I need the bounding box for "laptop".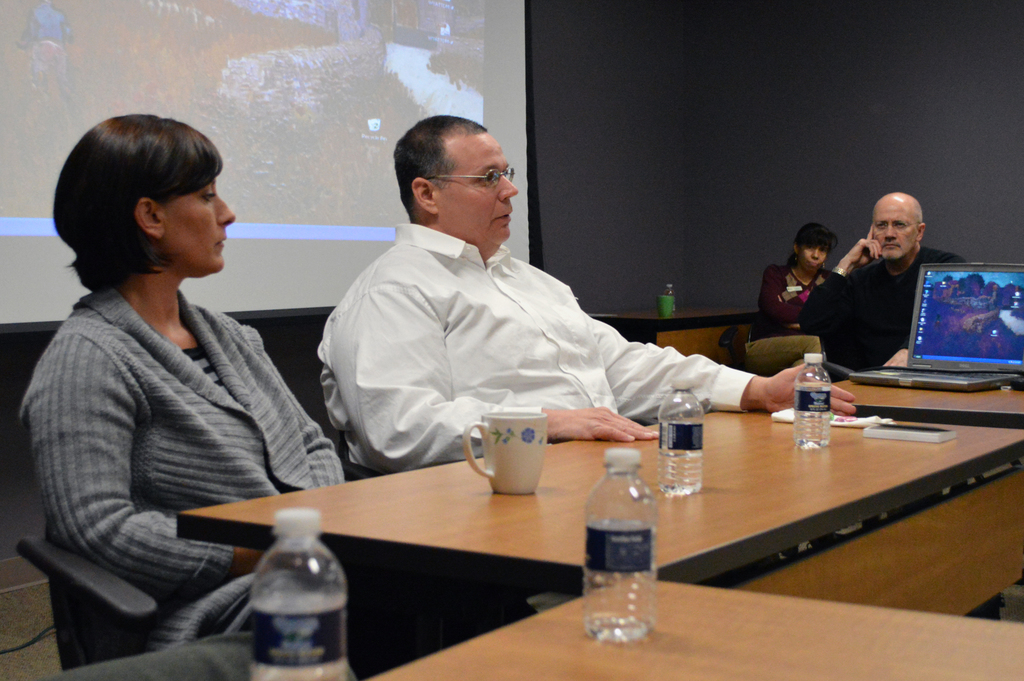
Here it is: bbox=(849, 260, 1023, 396).
